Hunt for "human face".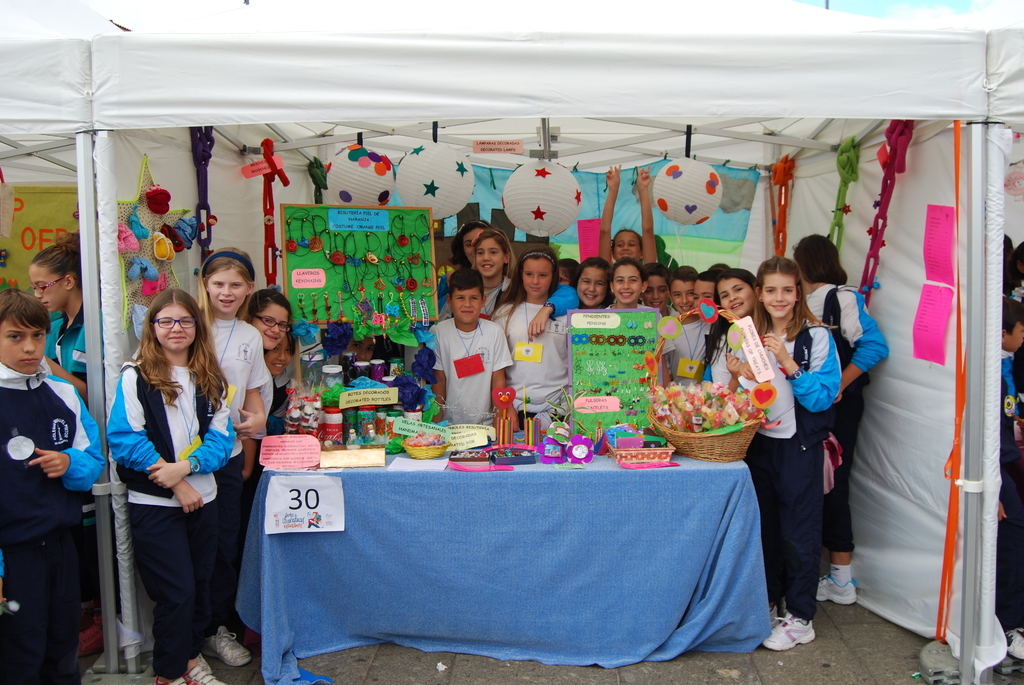
Hunted down at [481, 235, 502, 278].
